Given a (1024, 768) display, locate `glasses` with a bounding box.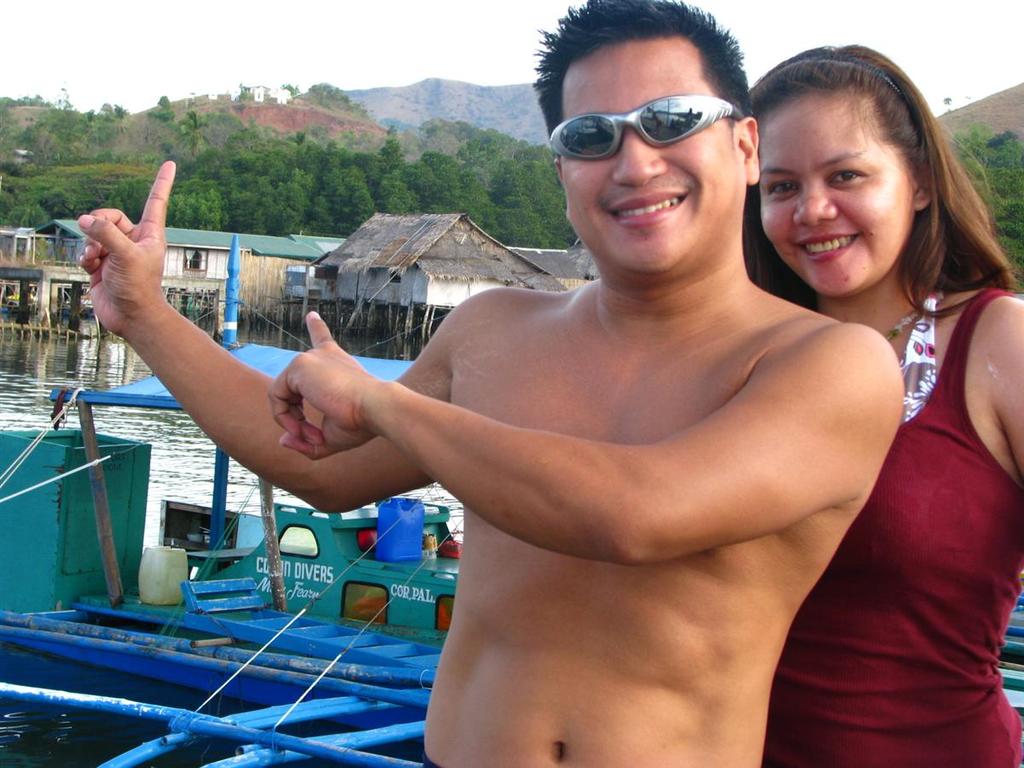
Located: (542, 83, 742, 162).
